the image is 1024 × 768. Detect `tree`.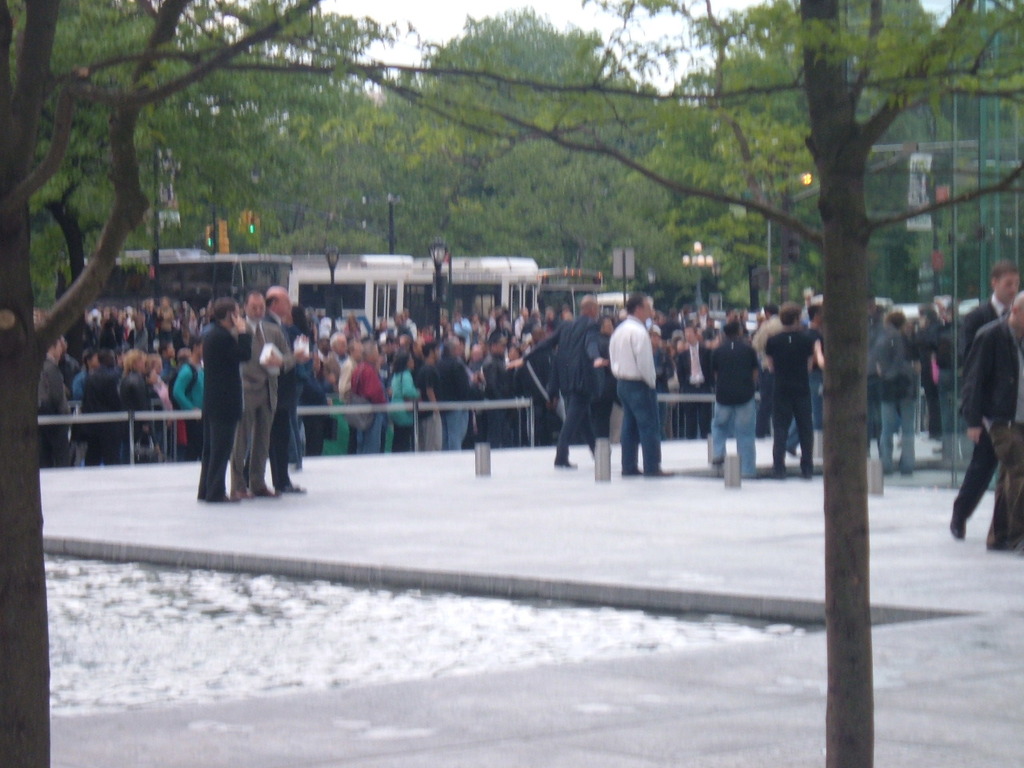
Detection: l=395, t=0, r=1023, b=767.
